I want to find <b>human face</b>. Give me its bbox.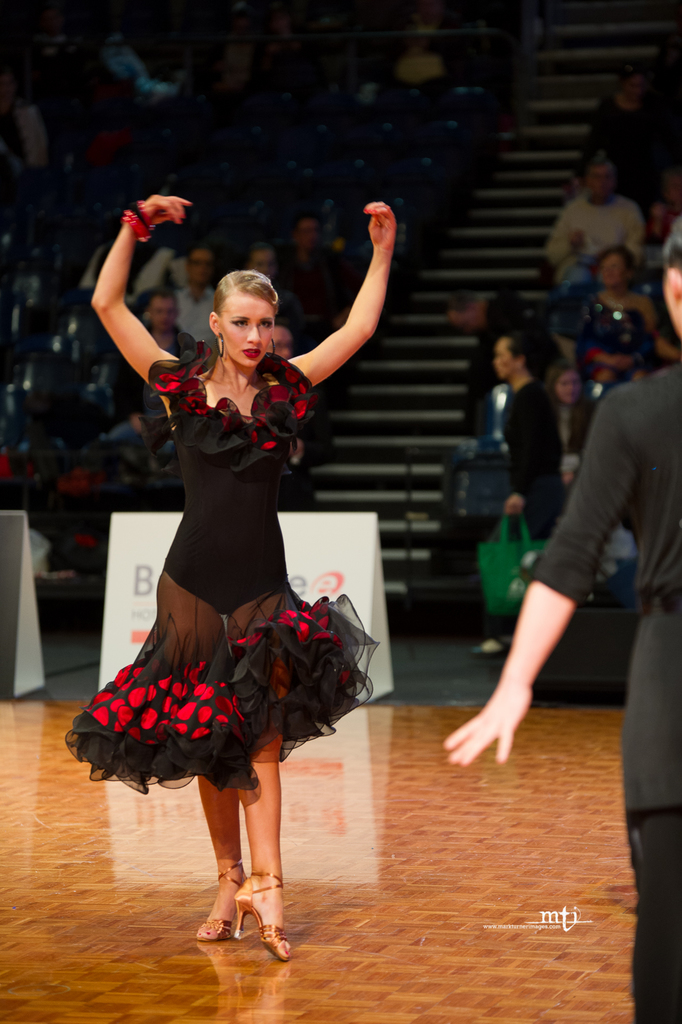
BBox(621, 75, 640, 97).
